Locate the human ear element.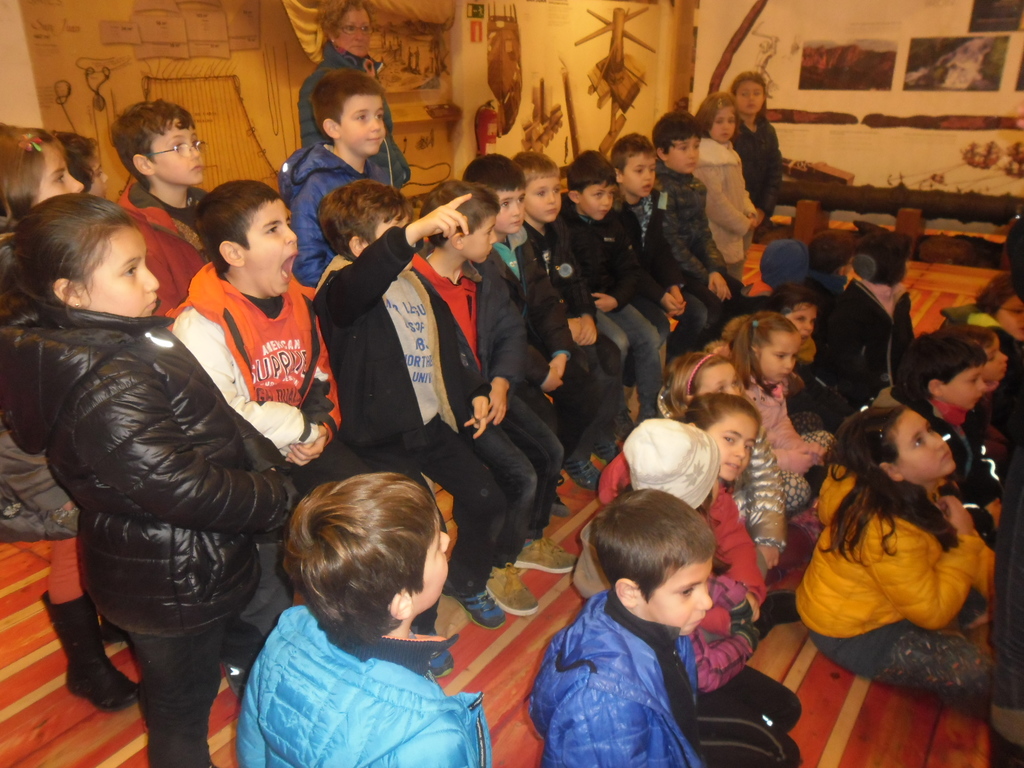
Element bbox: (50,278,80,307).
